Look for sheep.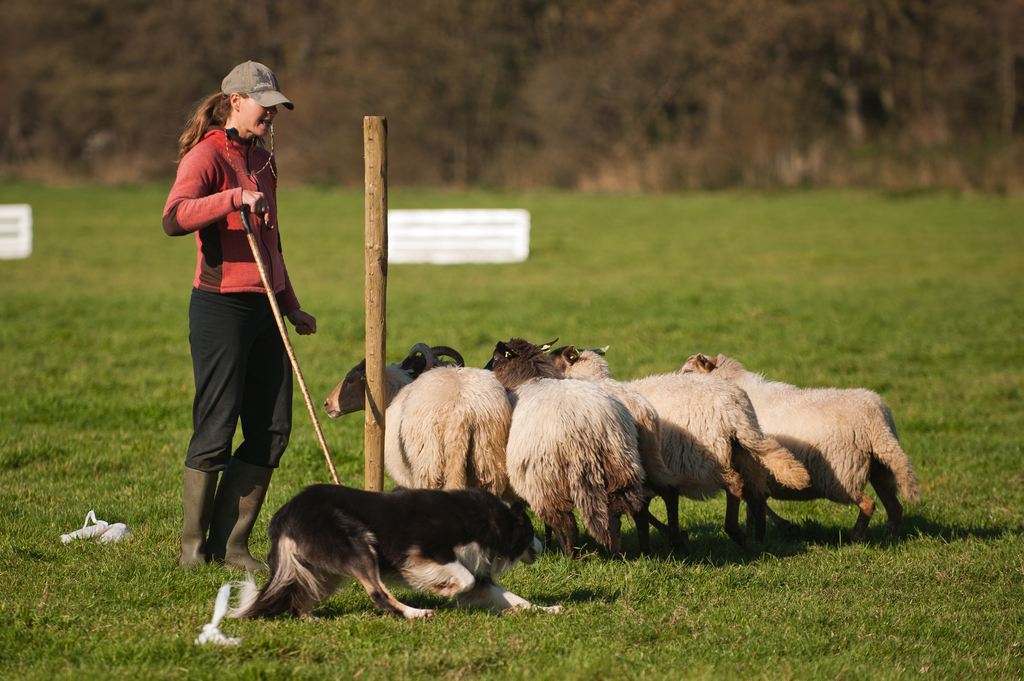
Found: pyautogui.locateOnScreen(561, 348, 671, 536).
